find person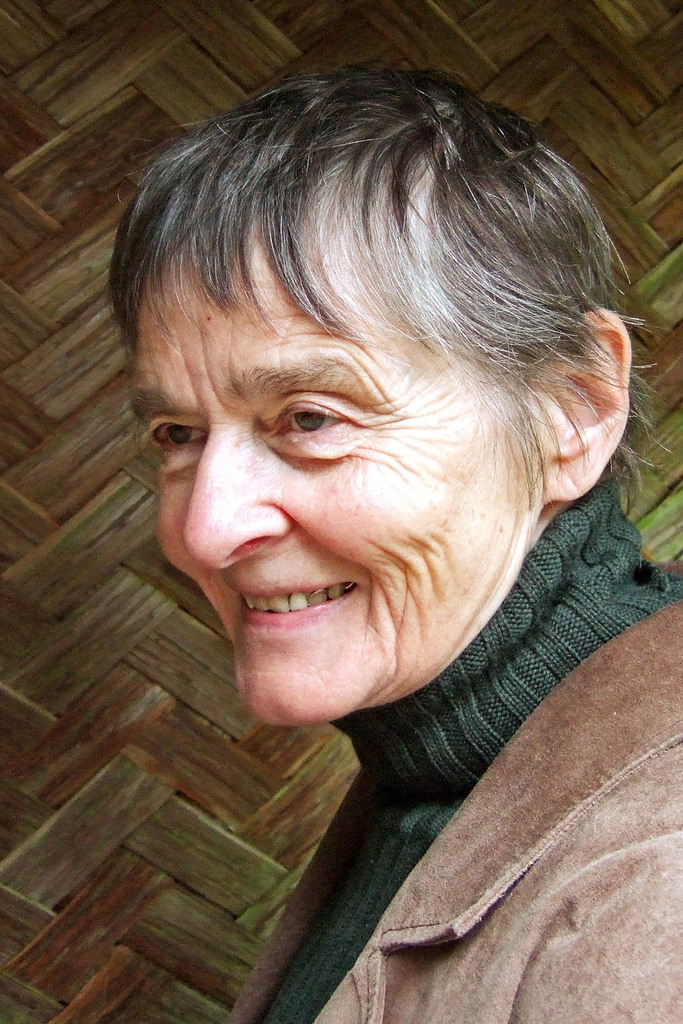
{"left": 67, "top": 38, "right": 664, "bottom": 988}
